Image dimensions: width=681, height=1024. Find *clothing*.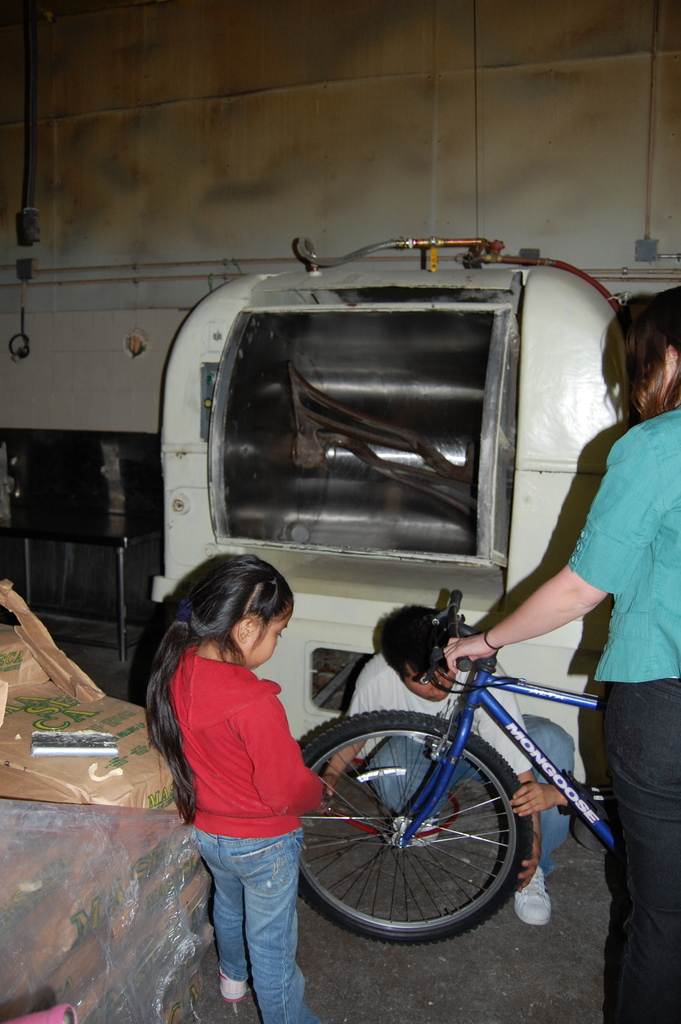
(left=346, top=655, right=577, bottom=869).
